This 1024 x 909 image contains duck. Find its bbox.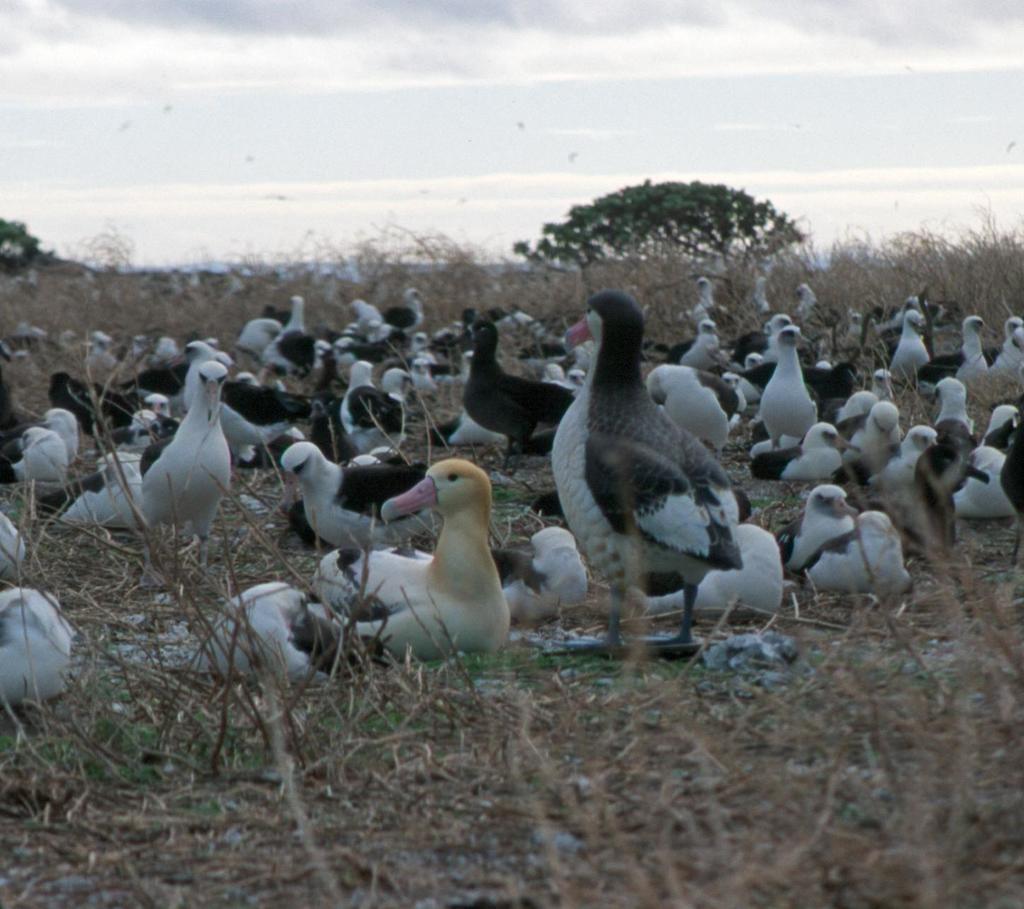
932/370/974/467.
